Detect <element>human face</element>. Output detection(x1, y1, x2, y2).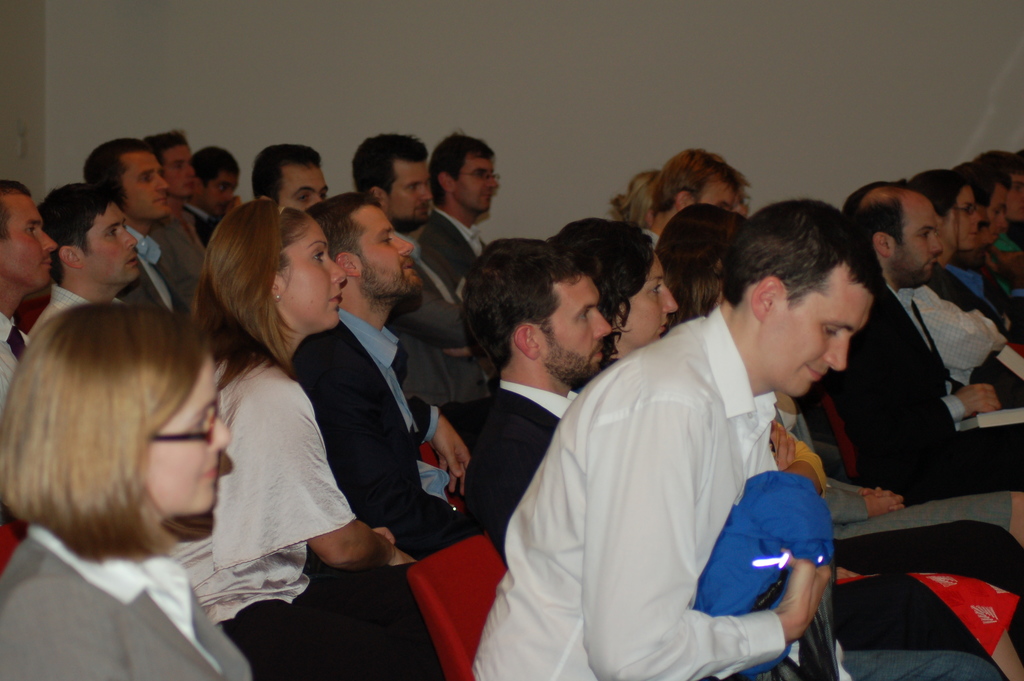
detection(764, 263, 870, 398).
